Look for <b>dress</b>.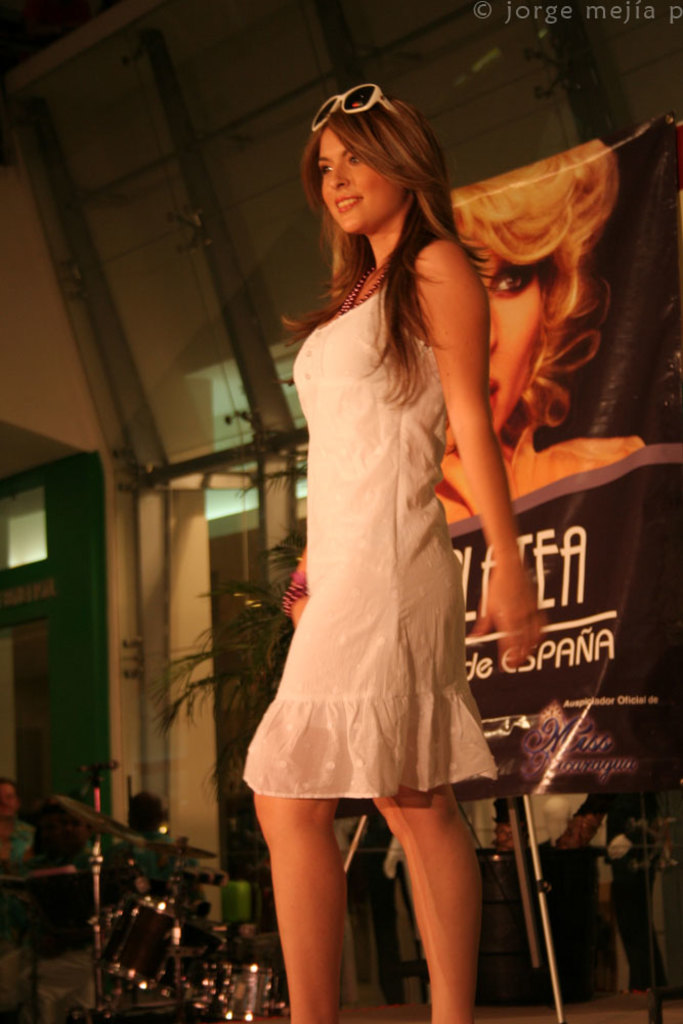
Found: [243, 293, 501, 801].
